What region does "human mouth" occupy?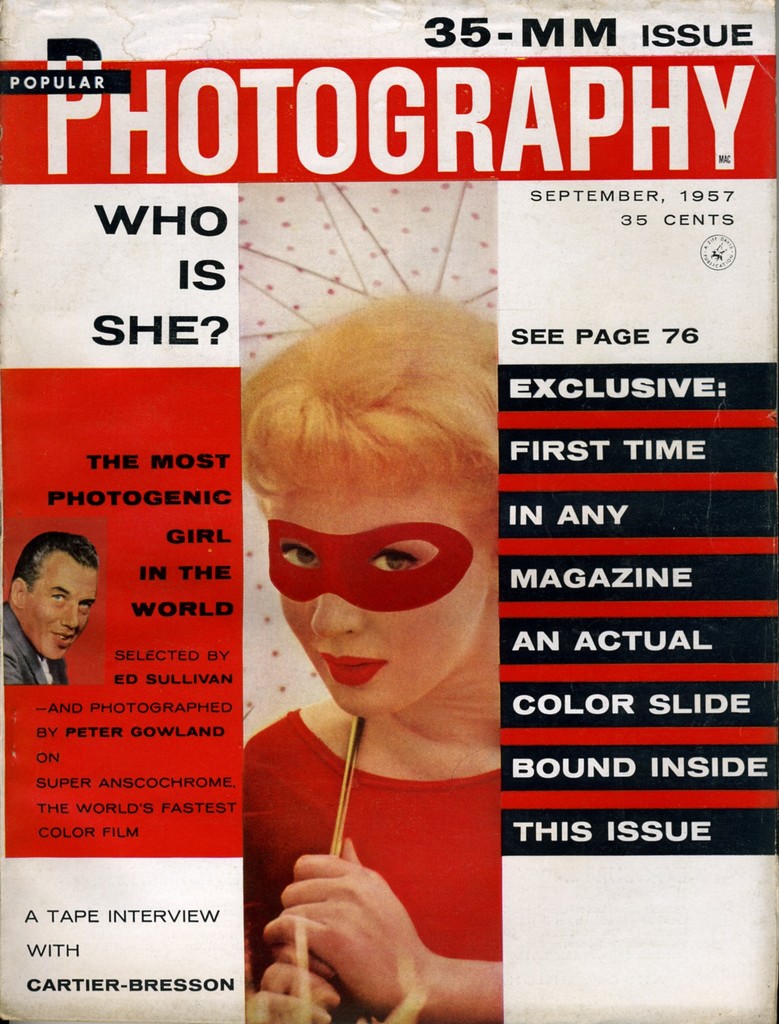
Rect(326, 659, 381, 679).
